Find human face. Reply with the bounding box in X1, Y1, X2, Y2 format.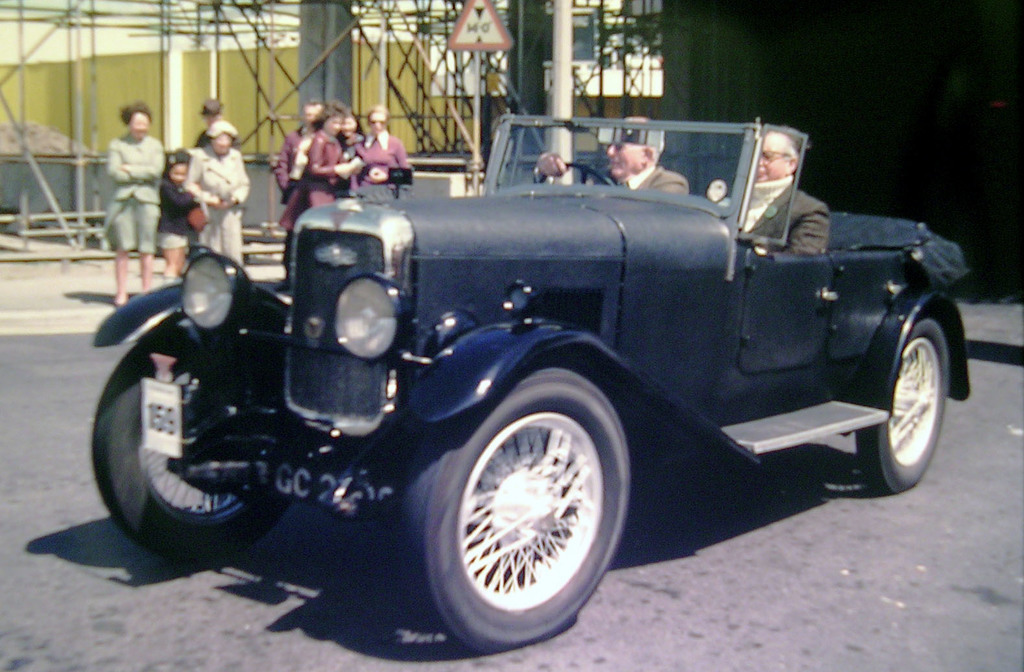
126, 114, 146, 143.
